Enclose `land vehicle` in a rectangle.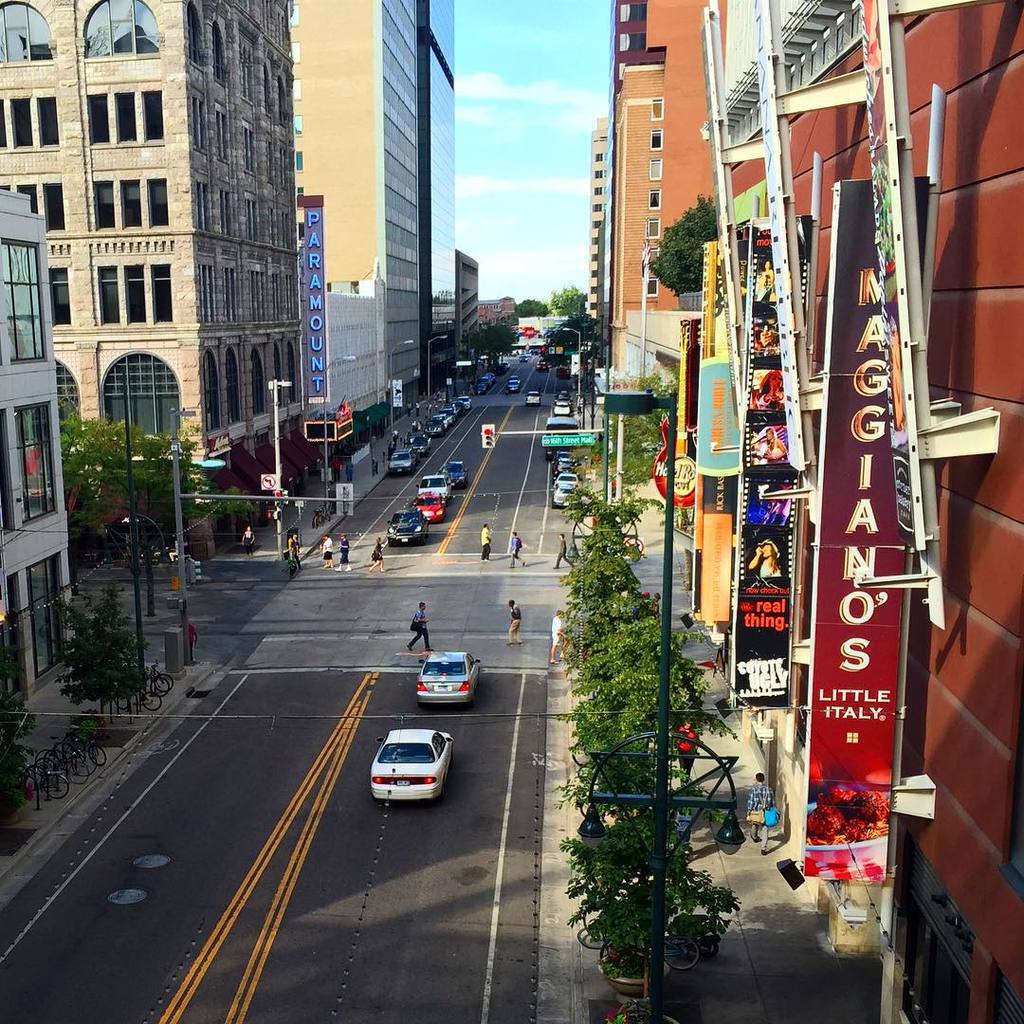
bbox=[25, 763, 64, 798].
